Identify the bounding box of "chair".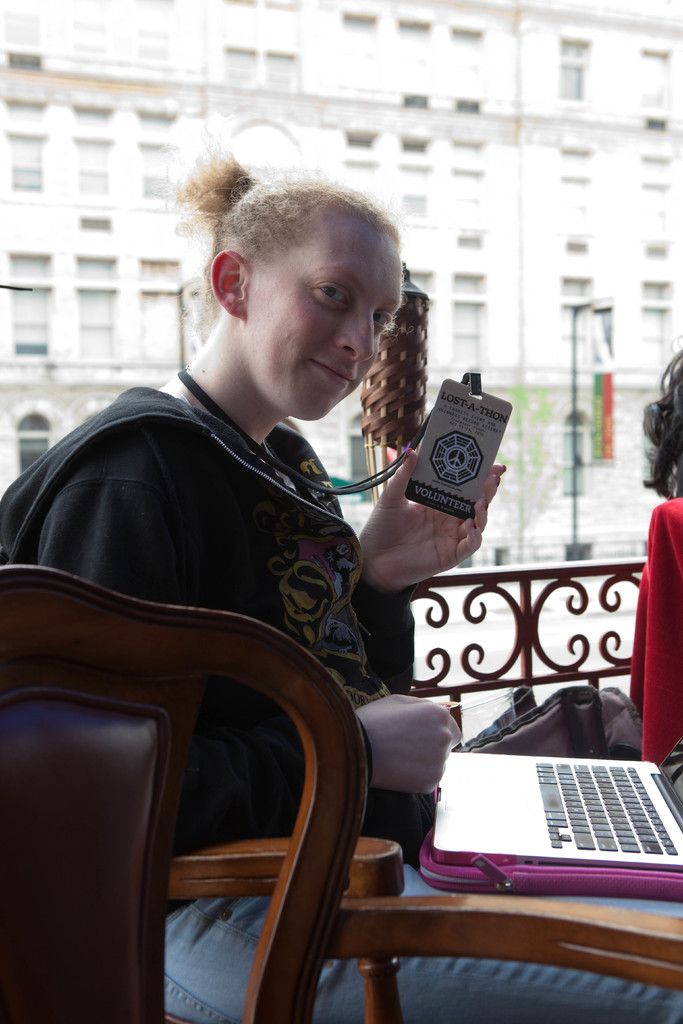
crop(8, 499, 390, 1023).
